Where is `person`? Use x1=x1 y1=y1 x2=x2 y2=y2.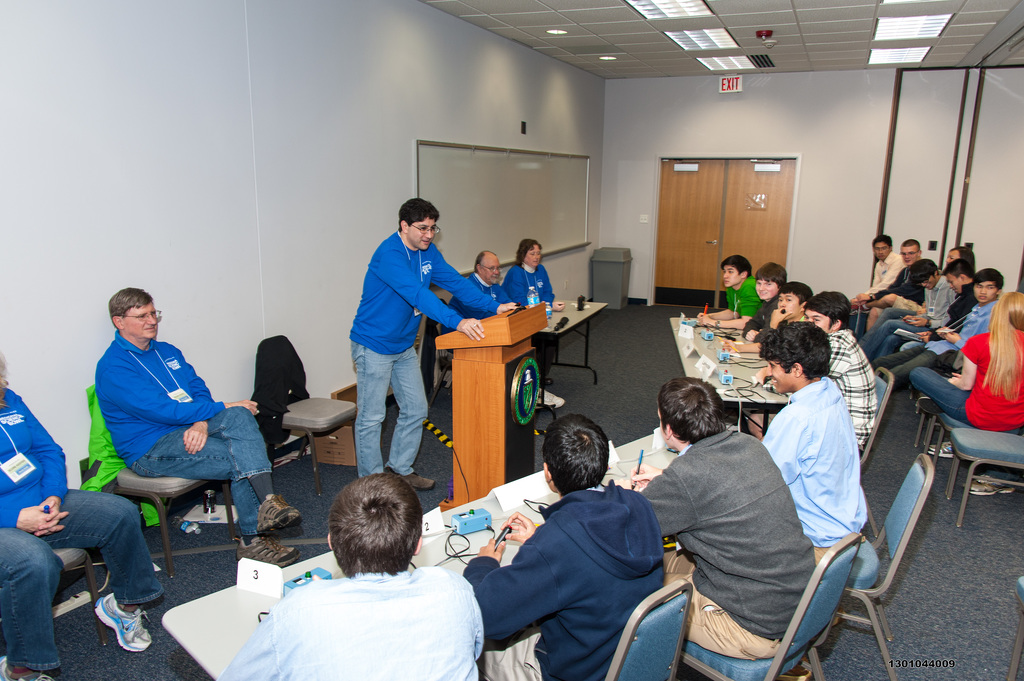
x1=466 y1=418 x2=664 y2=680.
